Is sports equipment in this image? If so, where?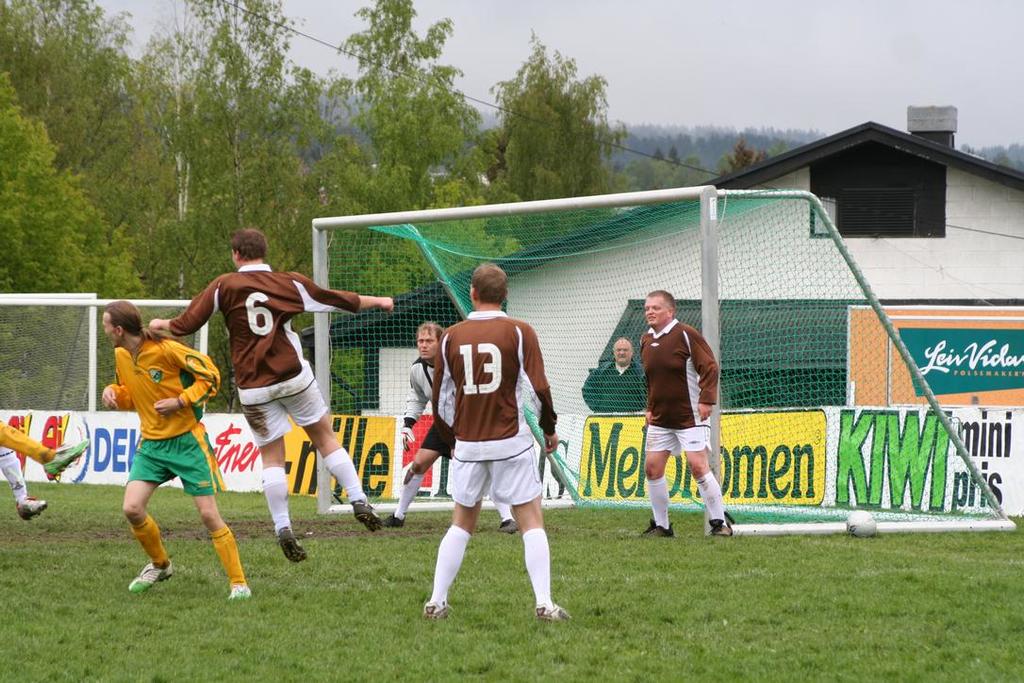
Yes, at bbox=[842, 508, 876, 538].
